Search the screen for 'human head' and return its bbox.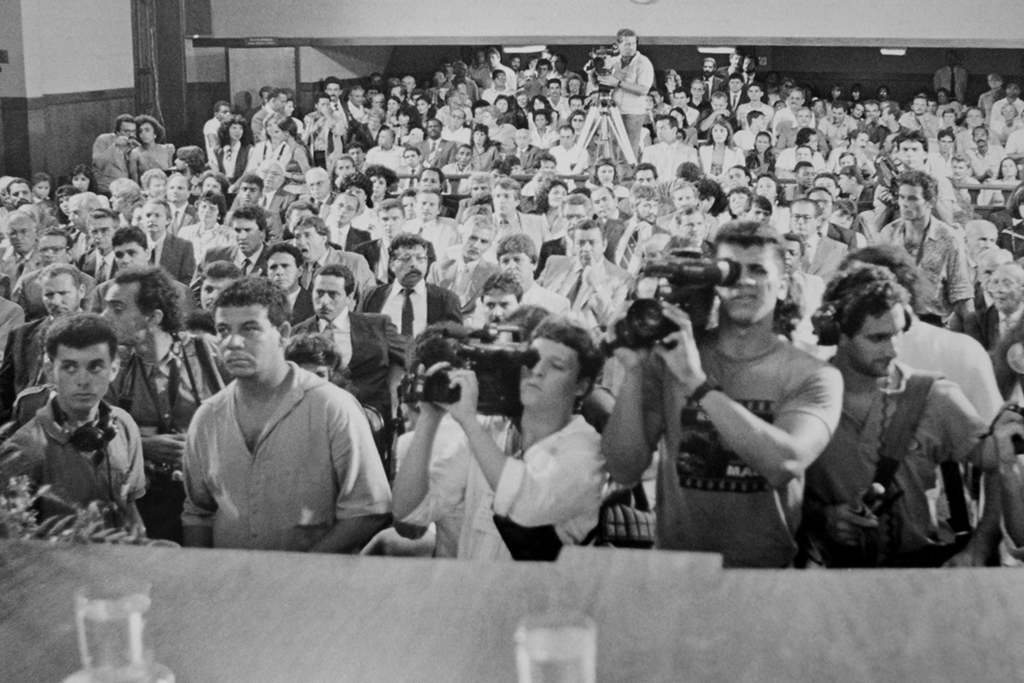
Found: 836, 151, 863, 172.
